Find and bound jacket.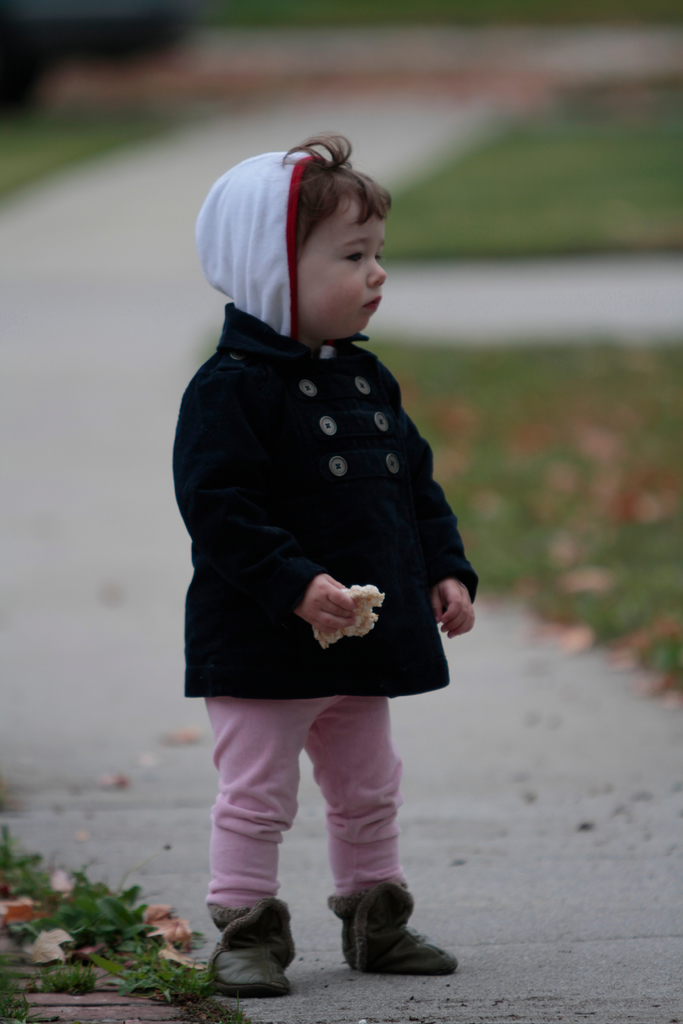
Bound: region(167, 298, 474, 695).
